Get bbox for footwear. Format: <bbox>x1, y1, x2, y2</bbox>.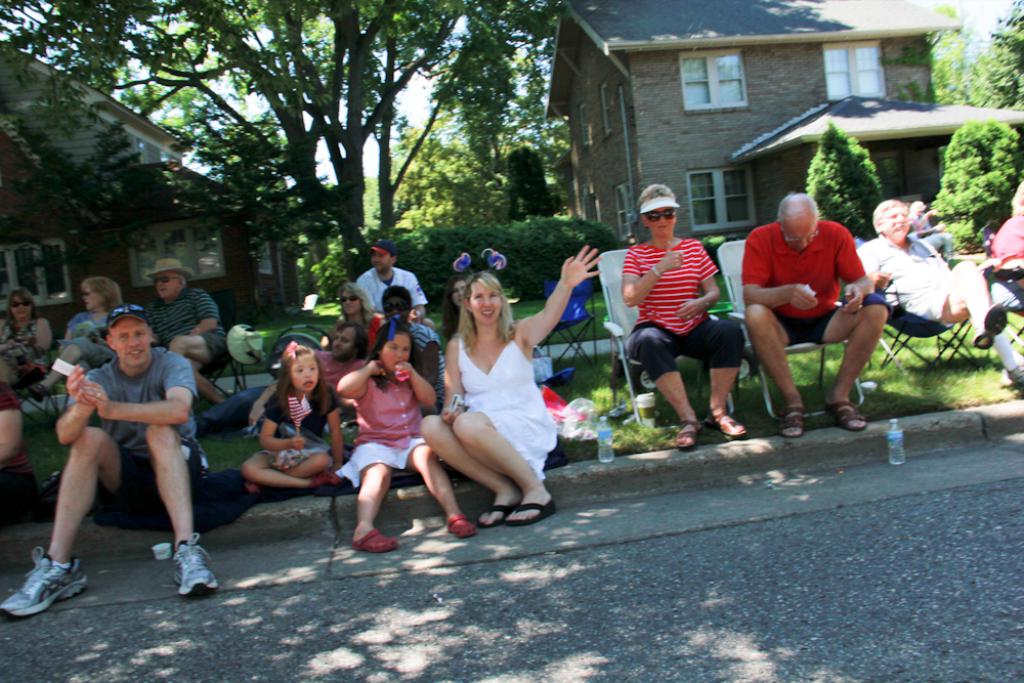
<bbox>666, 421, 707, 442</bbox>.
